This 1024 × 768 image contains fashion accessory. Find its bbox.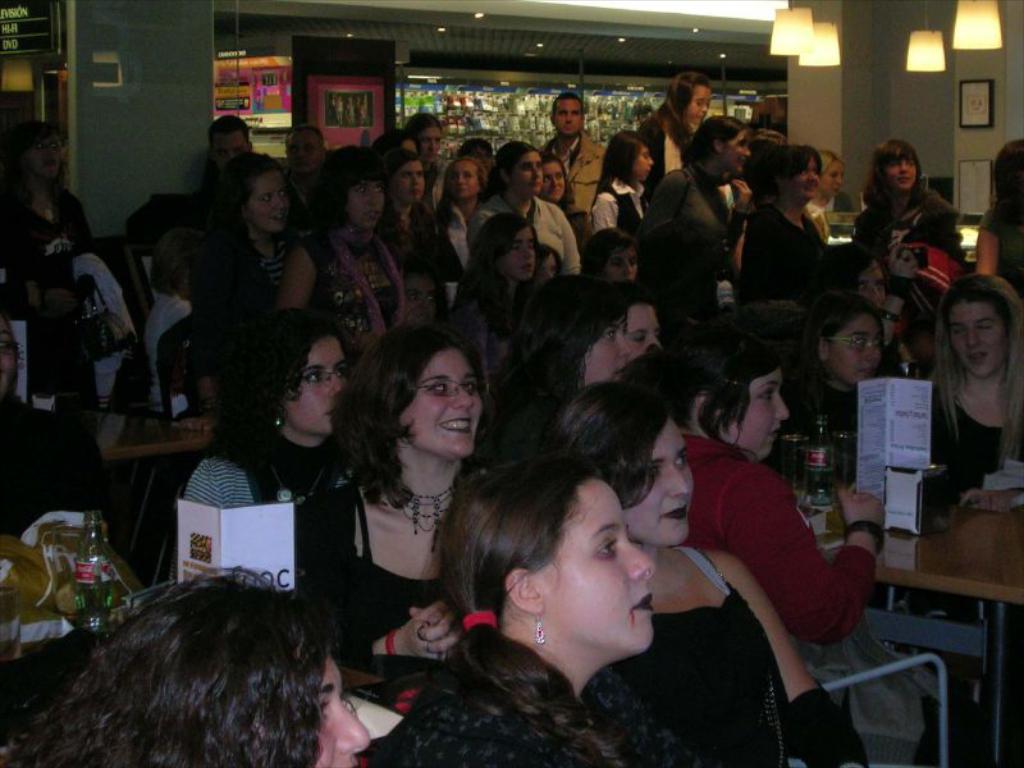
664, 169, 692, 224.
